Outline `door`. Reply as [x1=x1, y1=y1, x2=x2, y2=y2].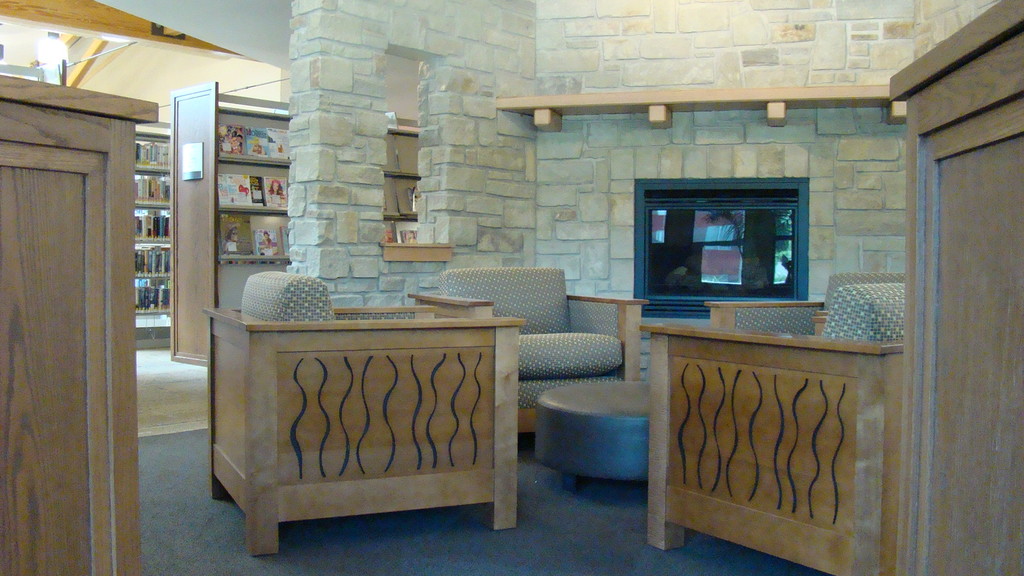
[x1=26, y1=60, x2=175, y2=525].
